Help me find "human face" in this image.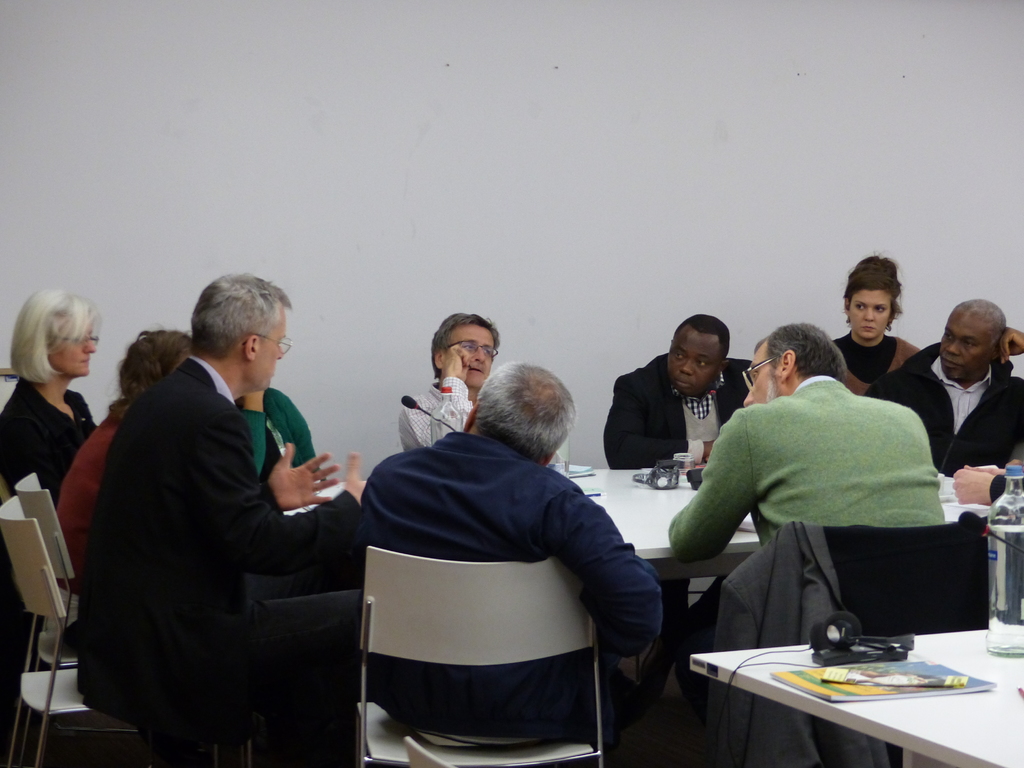
Found it: [x1=255, y1=305, x2=284, y2=394].
